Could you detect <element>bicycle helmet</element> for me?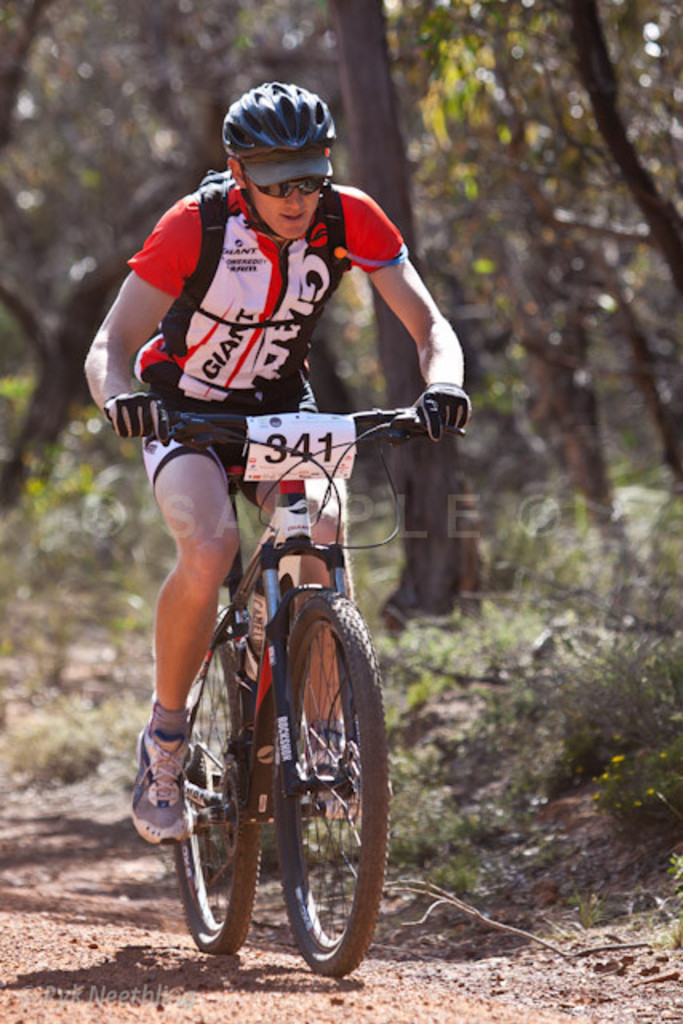
Detection result: select_region(221, 75, 330, 142).
